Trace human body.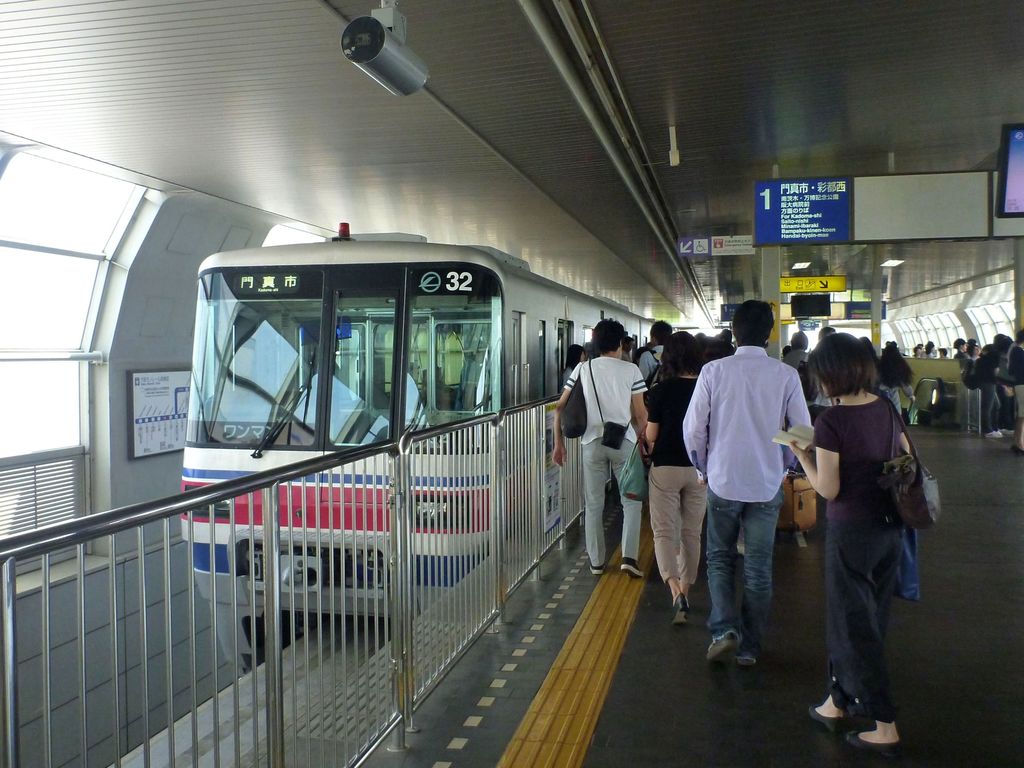
Traced to region(637, 315, 680, 383).
